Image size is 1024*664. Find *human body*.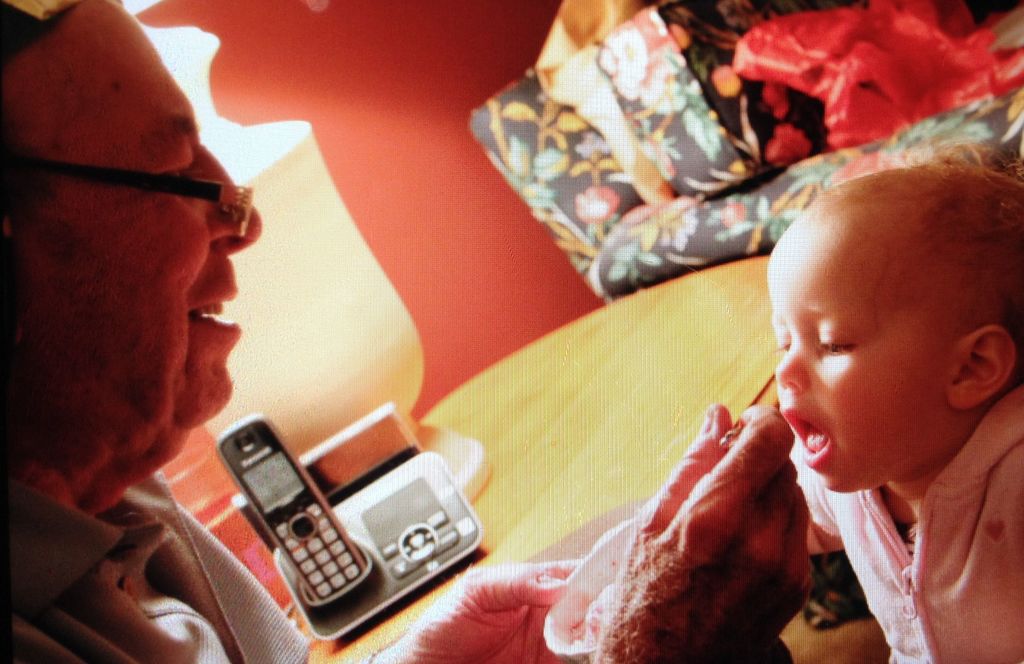
[3, 0, 818, 663].
